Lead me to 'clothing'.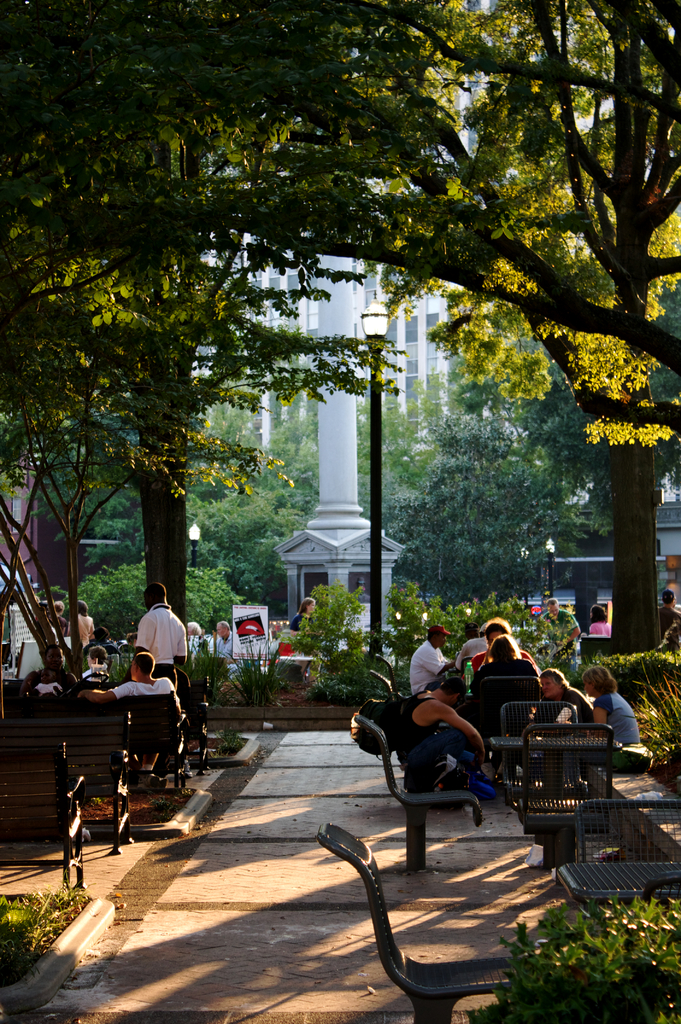
Lead to (393,691,499,795).
